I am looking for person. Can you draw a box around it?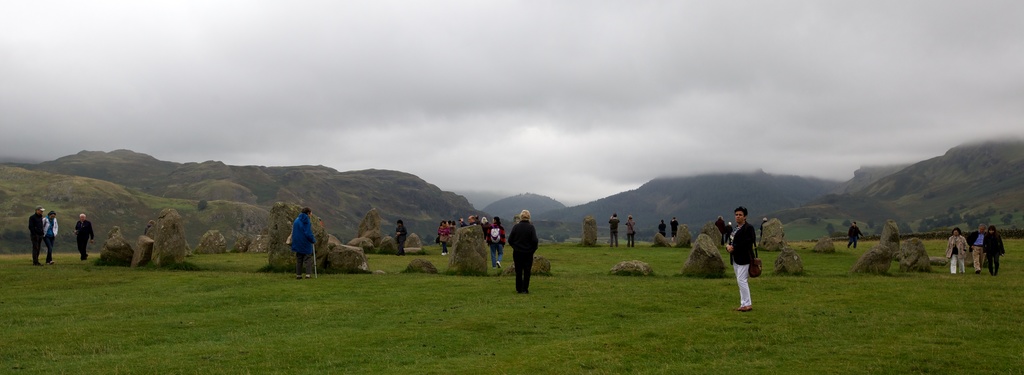
Sure, the bounding box is locate(44, 210, 61, 269).
